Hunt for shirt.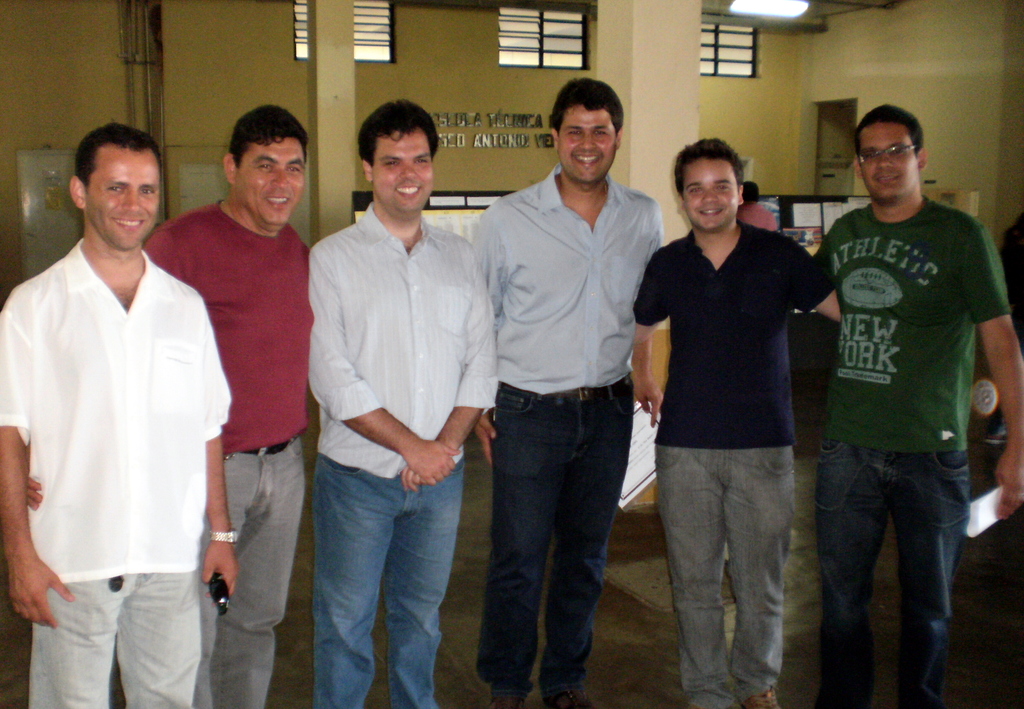
Hunted down at x1=0, y1=234, x2=234, y2=585.
